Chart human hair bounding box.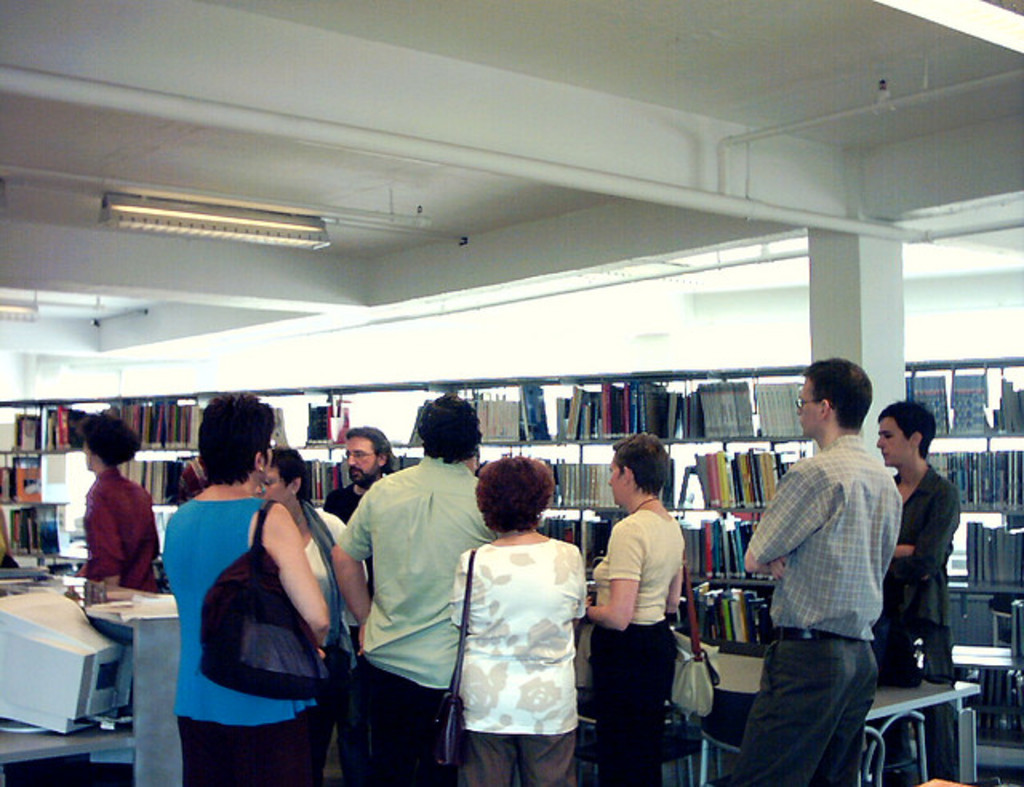
Charted: <bbox>875, 400, 936, 459</bbox>.
